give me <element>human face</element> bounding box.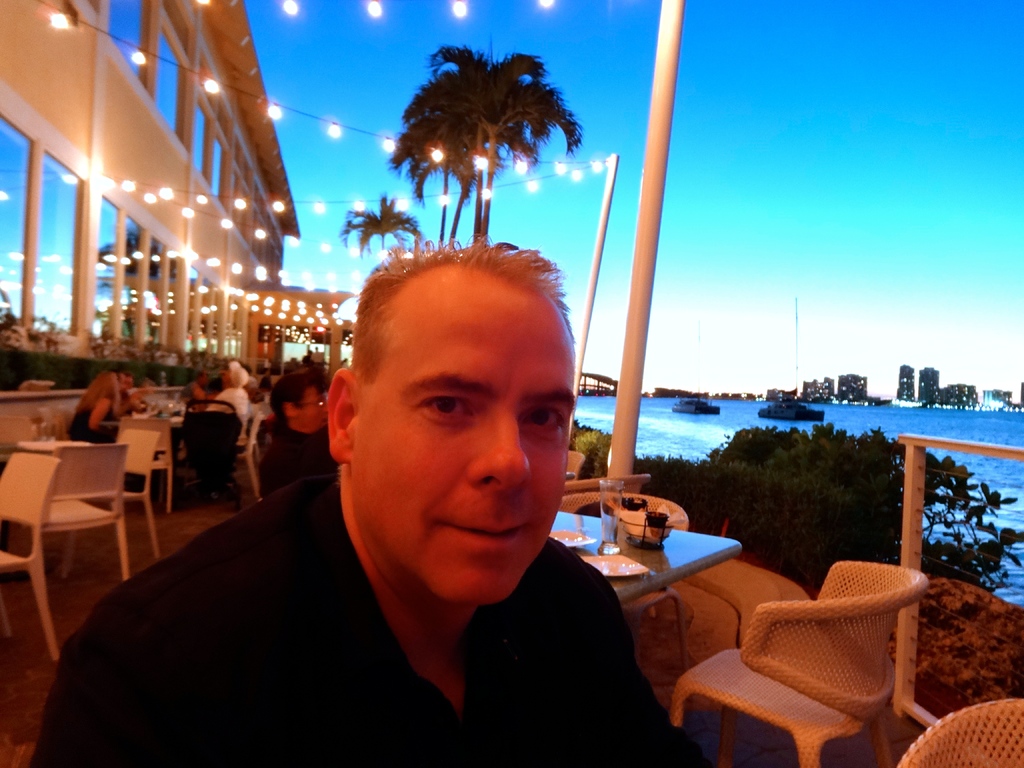
296 384 324 422.
